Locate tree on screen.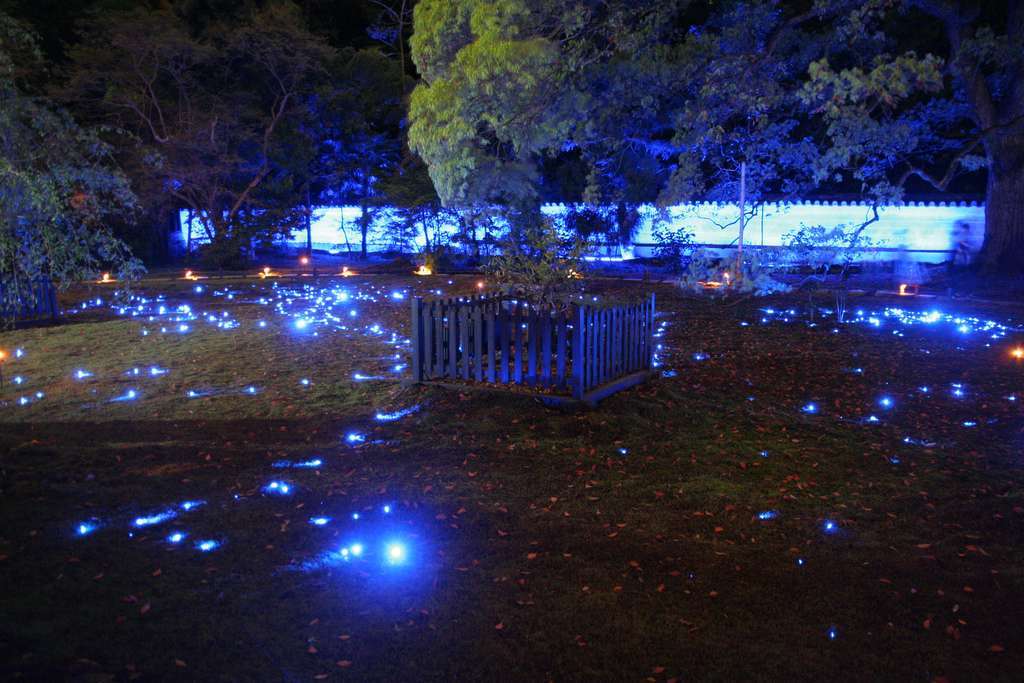
On screen at <bbox>406, 0, 676, 230</bbox>.
